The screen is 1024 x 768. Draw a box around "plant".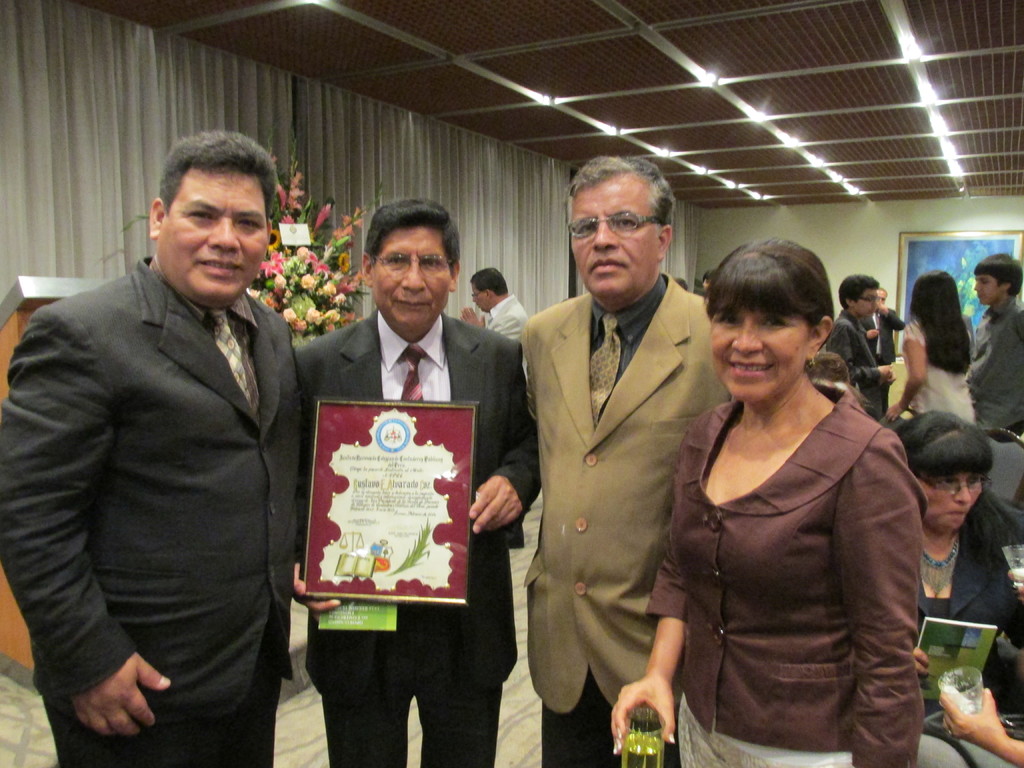
bbox=(122, 118, 395, 341).
